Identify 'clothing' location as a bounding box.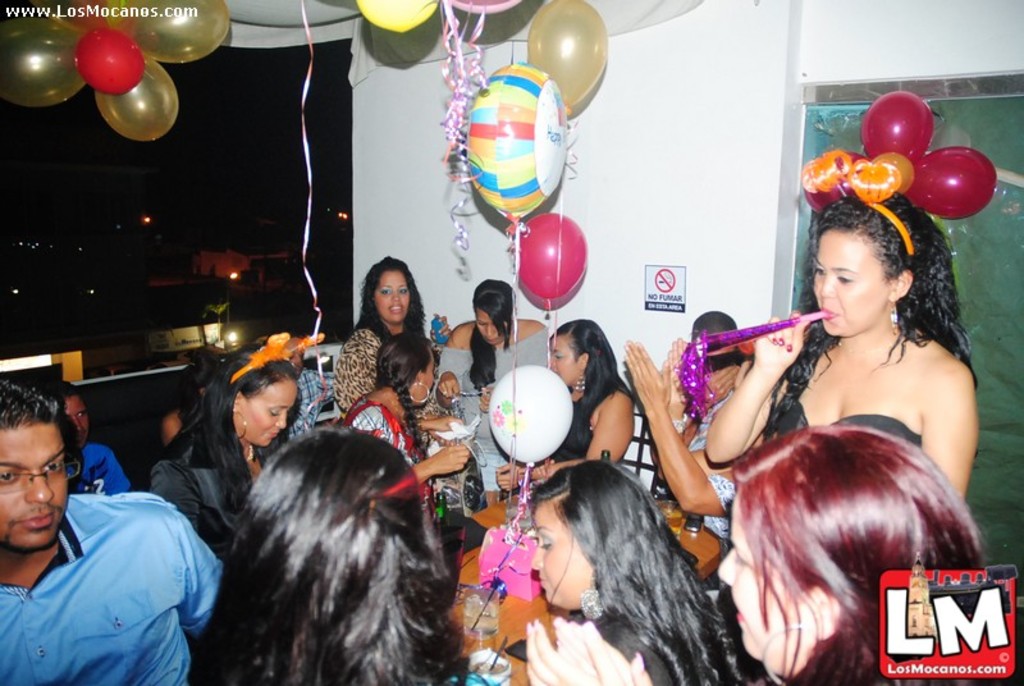
[left=0, top=491, right=219, bottom=685].
